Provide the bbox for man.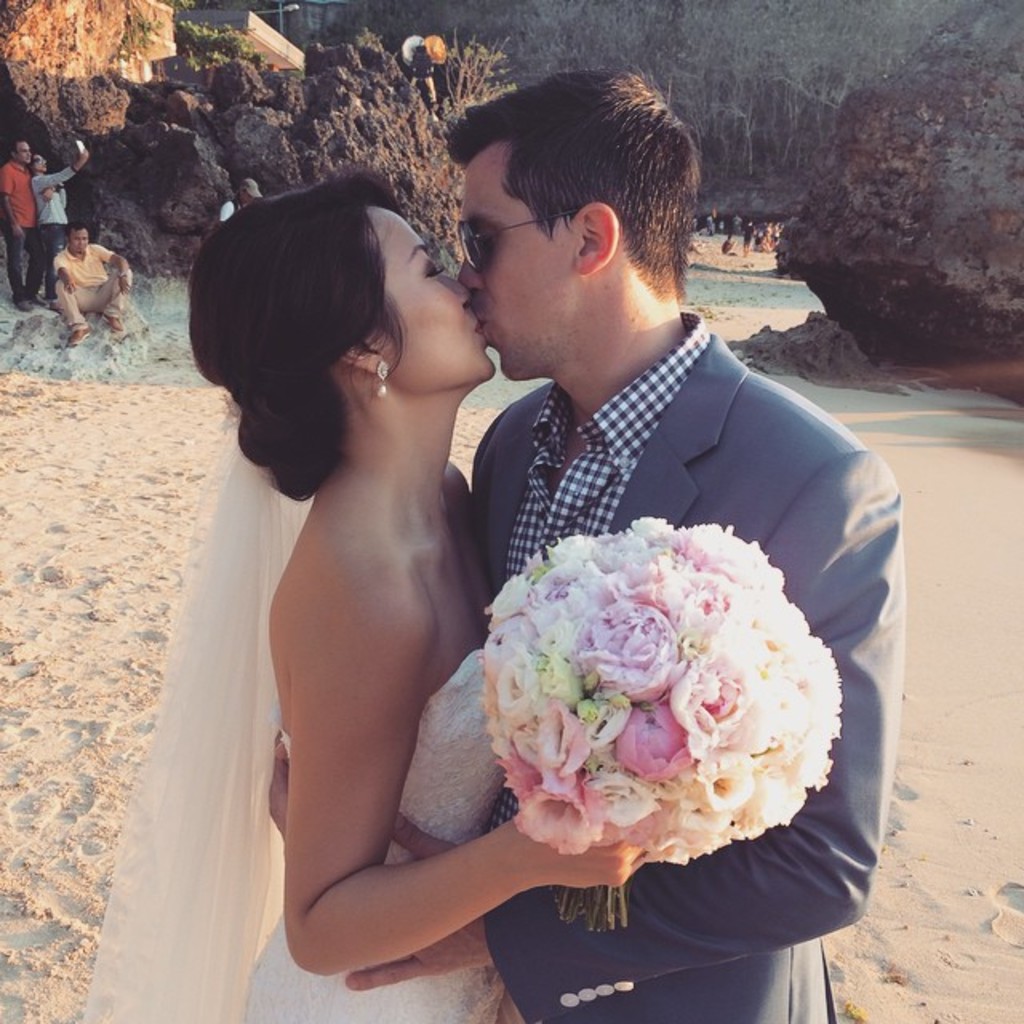
crop(741, 216, 760, 254).
